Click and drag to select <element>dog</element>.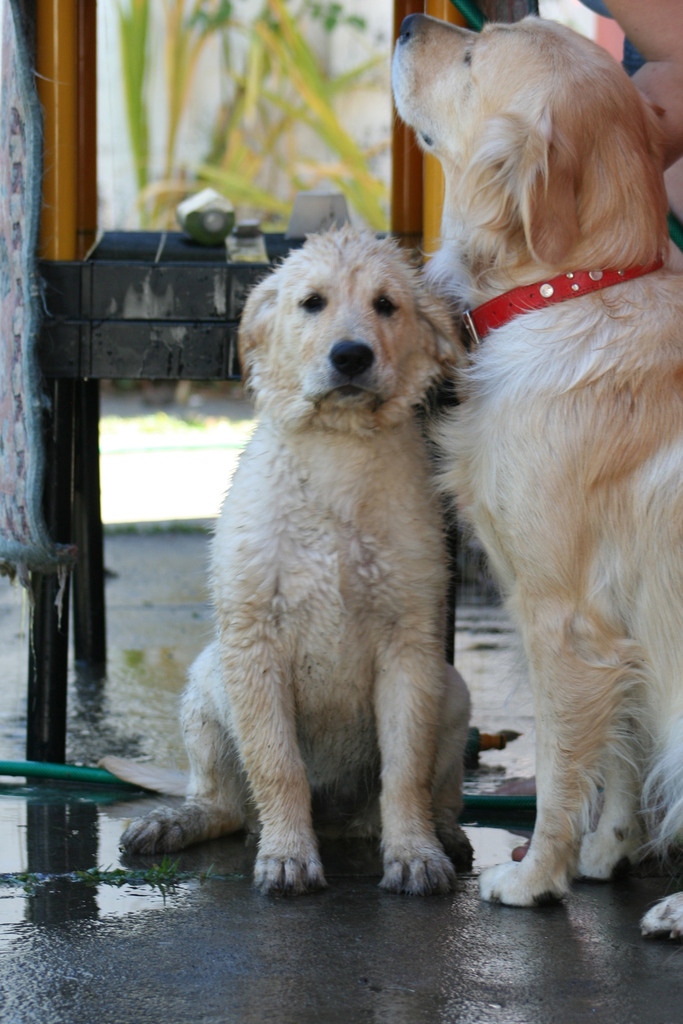
Selection: box(97, 223, 470, 899).
